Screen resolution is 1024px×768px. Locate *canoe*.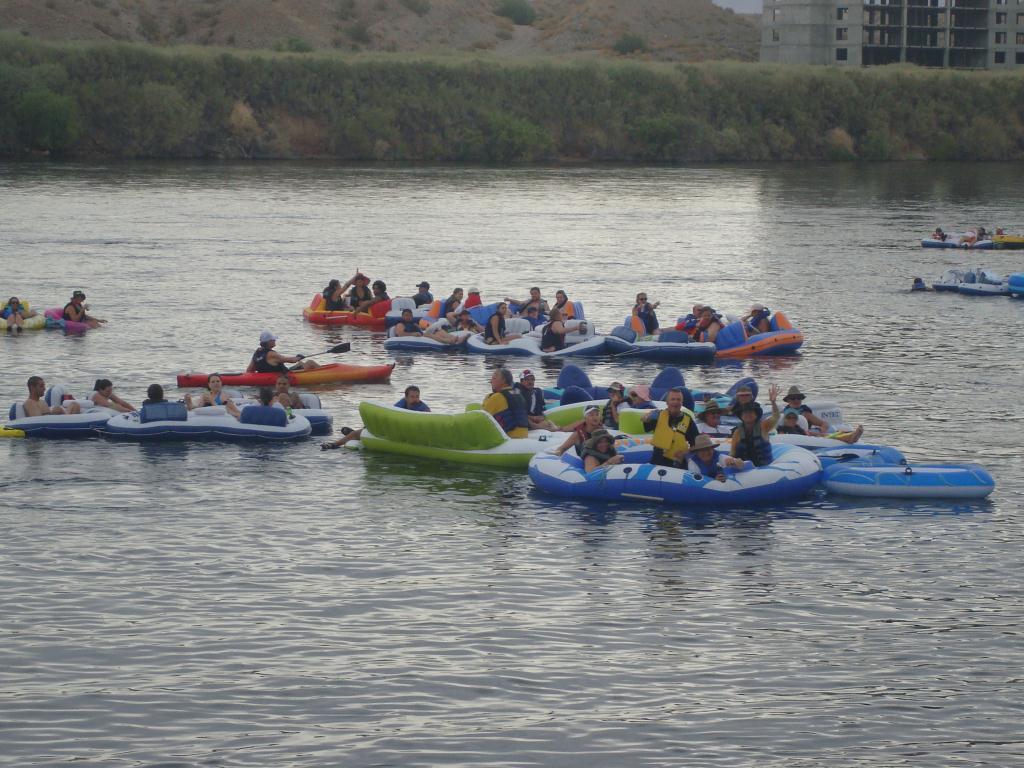
region(763, 425, 859, 458).
